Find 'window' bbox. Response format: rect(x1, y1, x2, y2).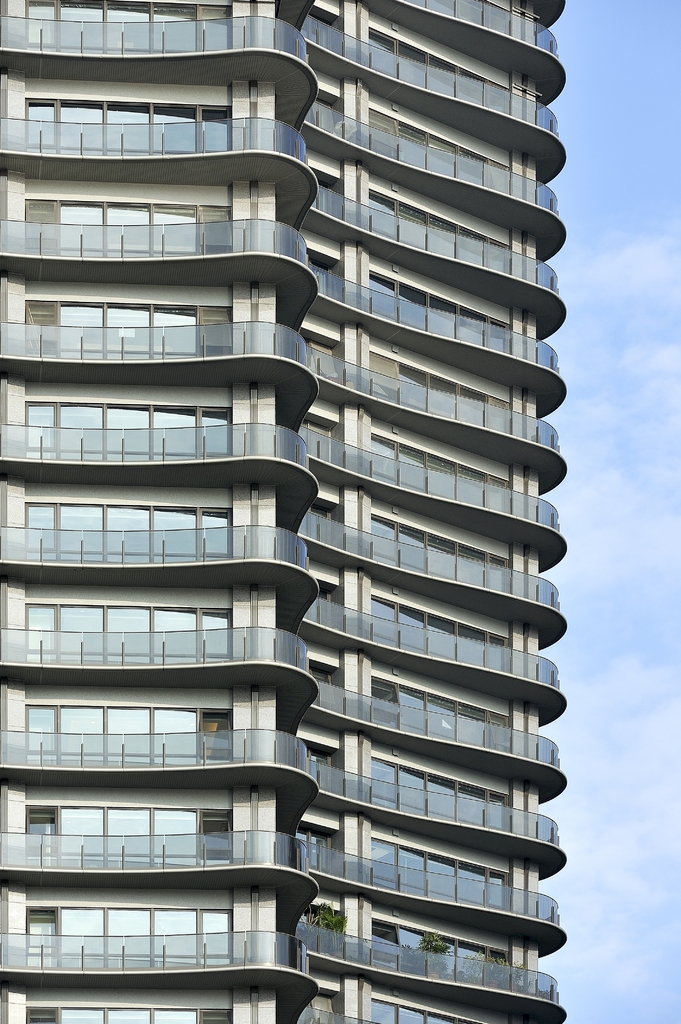
rect(16, 890, 278, 976).
